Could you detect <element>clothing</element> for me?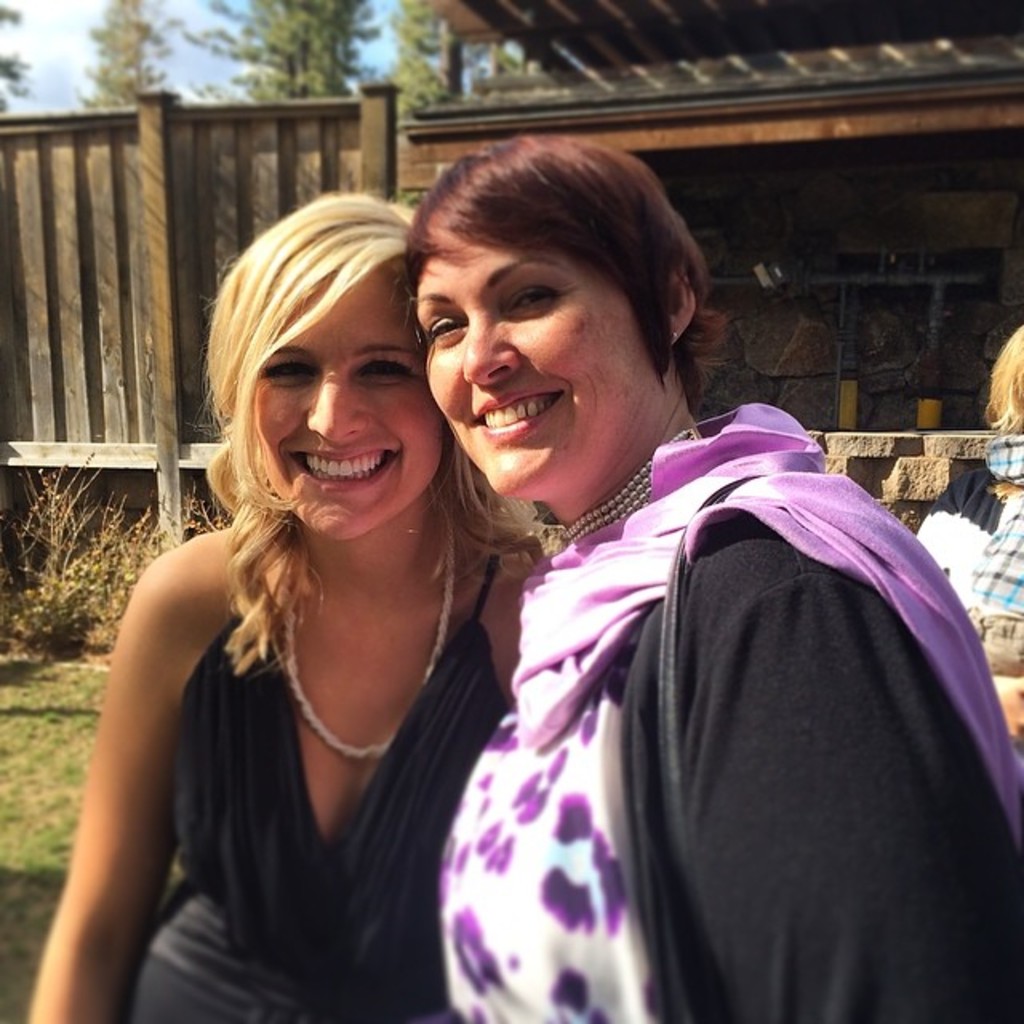
Detection result: bbox=(920, 507, 998, 602).
